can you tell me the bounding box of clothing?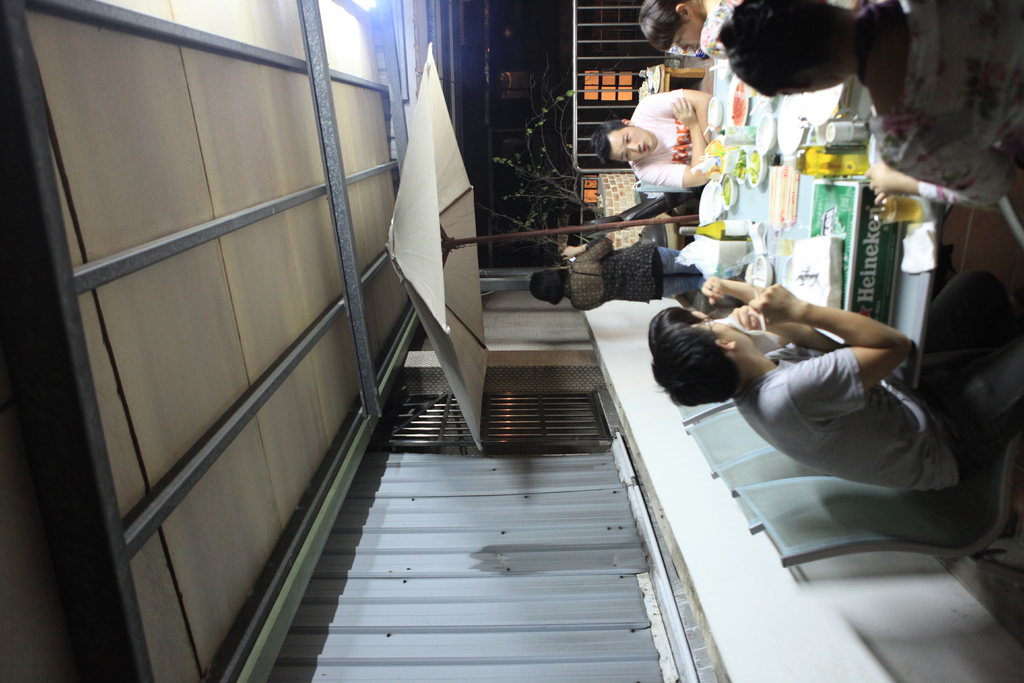
(567,229,713,309).
